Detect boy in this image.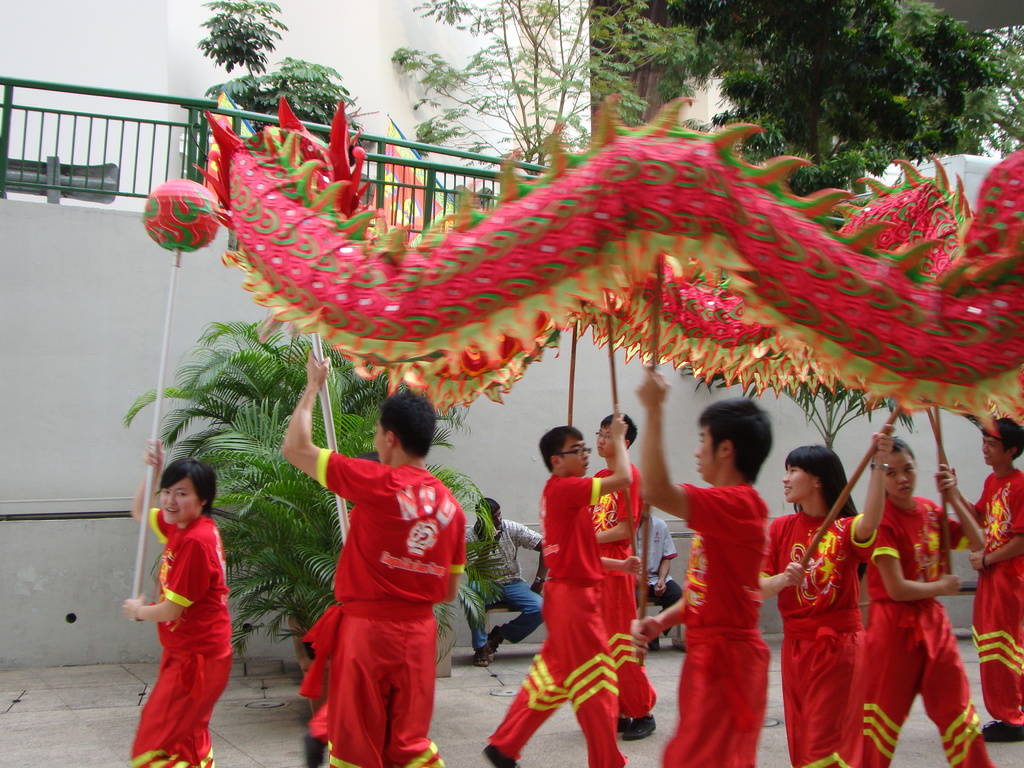
Detection: [635, 369, 771, 767].
